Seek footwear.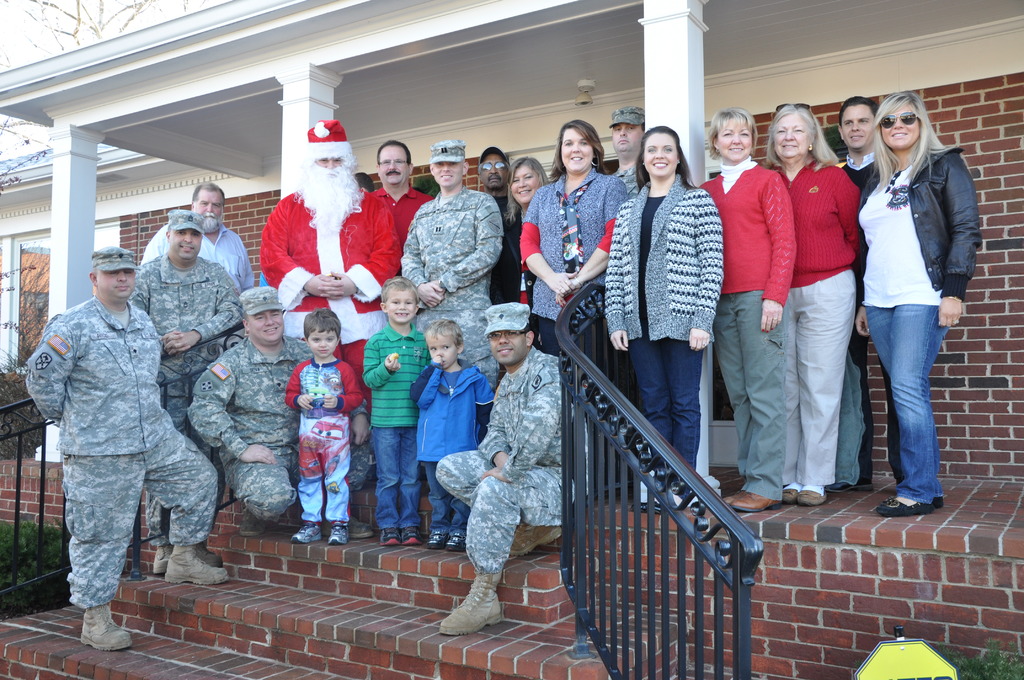
<region>652, 498, 661, 513</region>.
